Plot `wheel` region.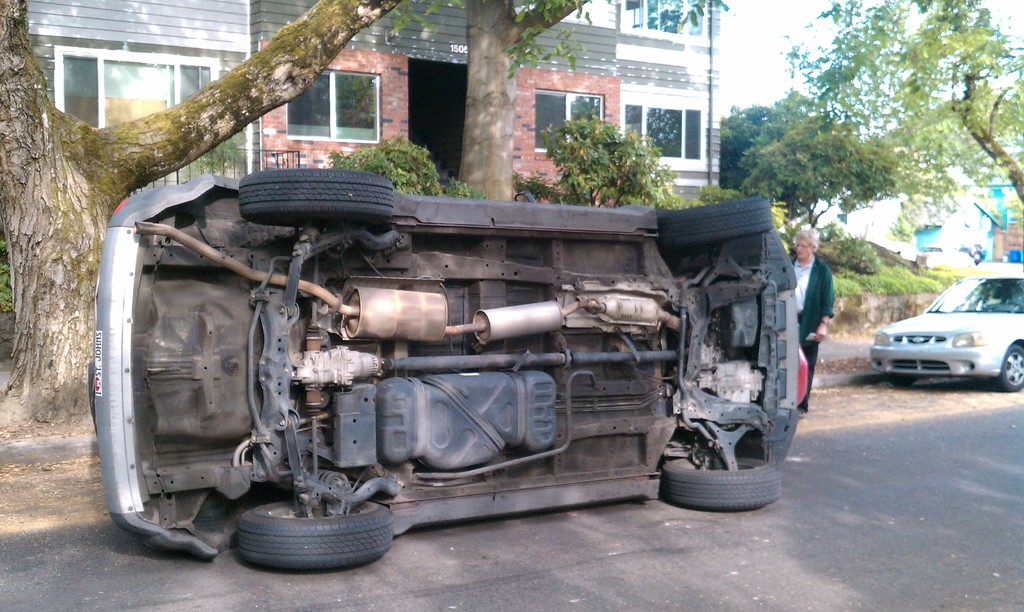
Plotted at bbox=[217, 494, 388, 577].
